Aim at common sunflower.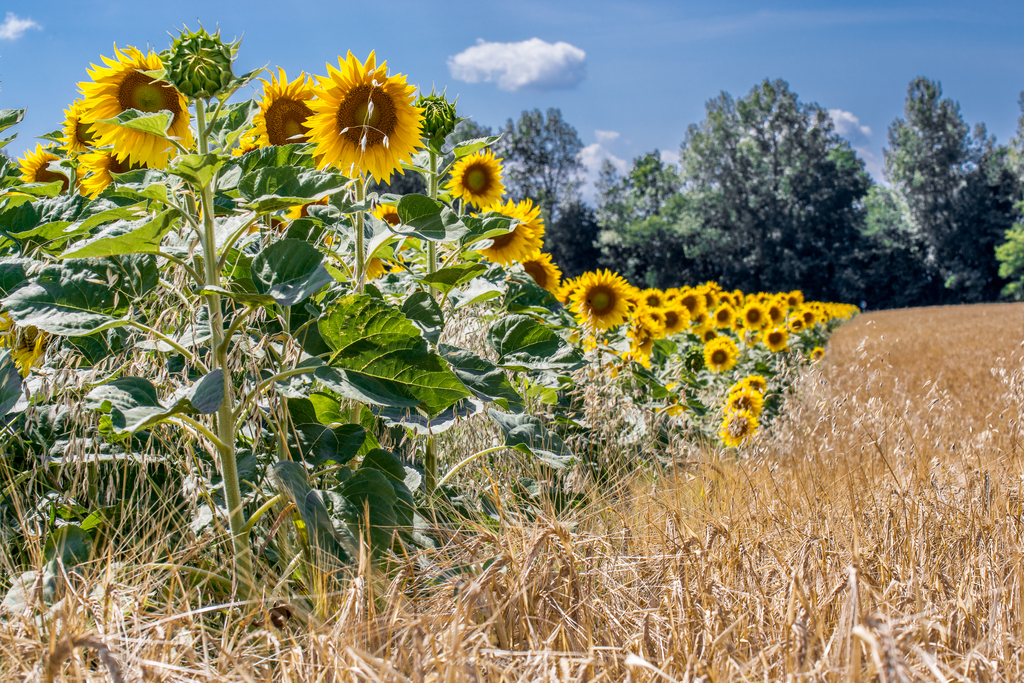
Aimed at pyautogui.locateOnScreen(245, 74, 307, 155).
